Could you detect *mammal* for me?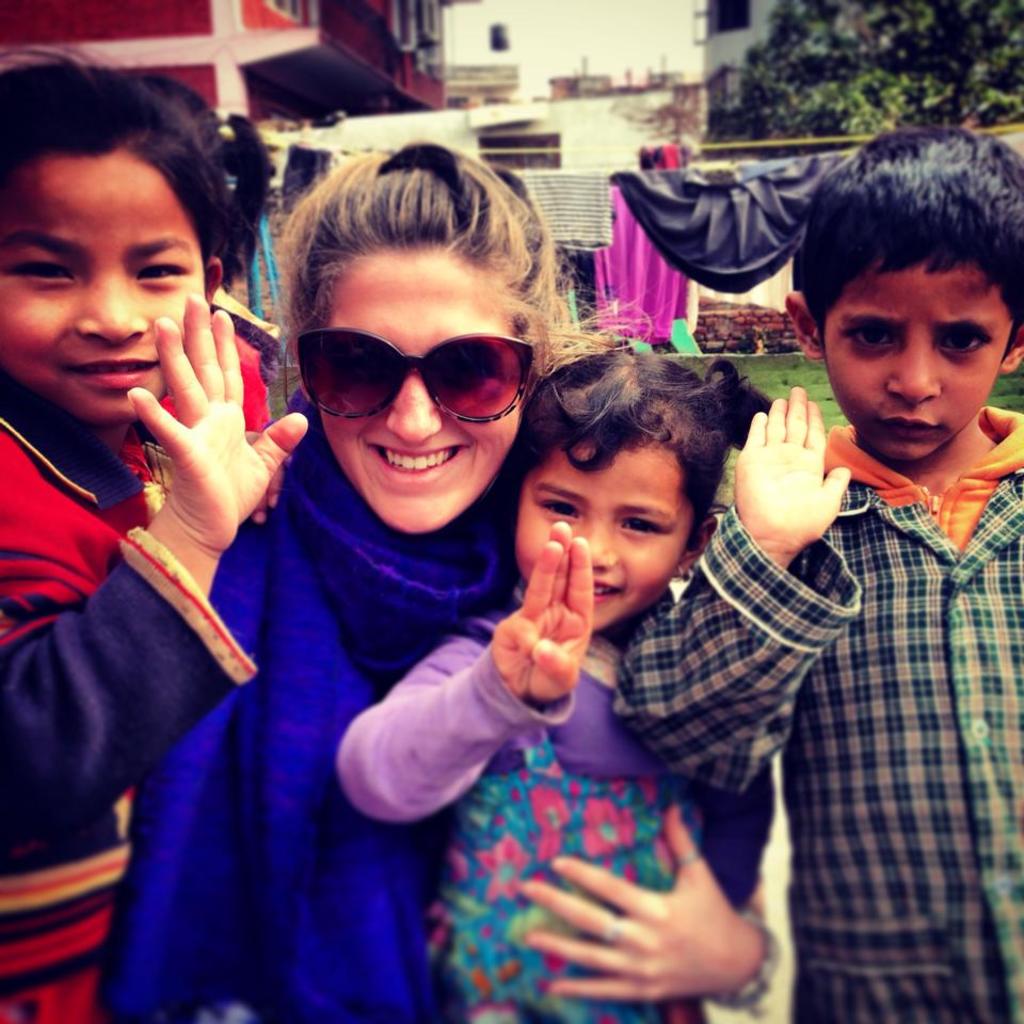
Detection result: 96, 121, 762, 1023.
